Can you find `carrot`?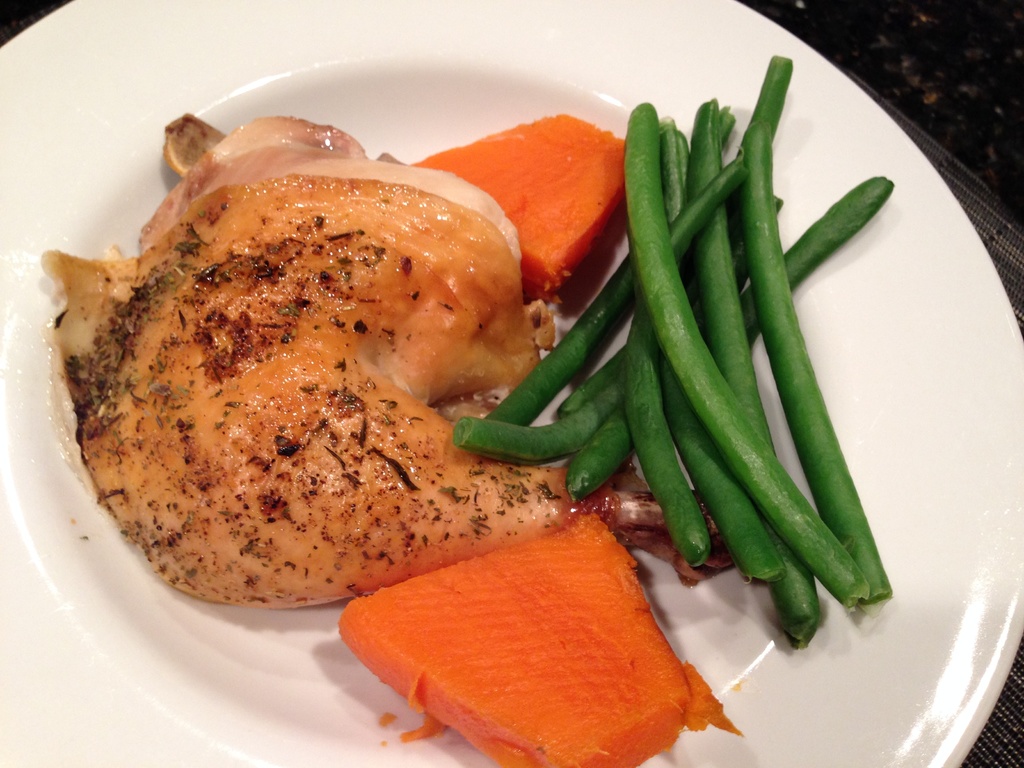
Yes, bounding box: box=[464, 118, 637, 286].
